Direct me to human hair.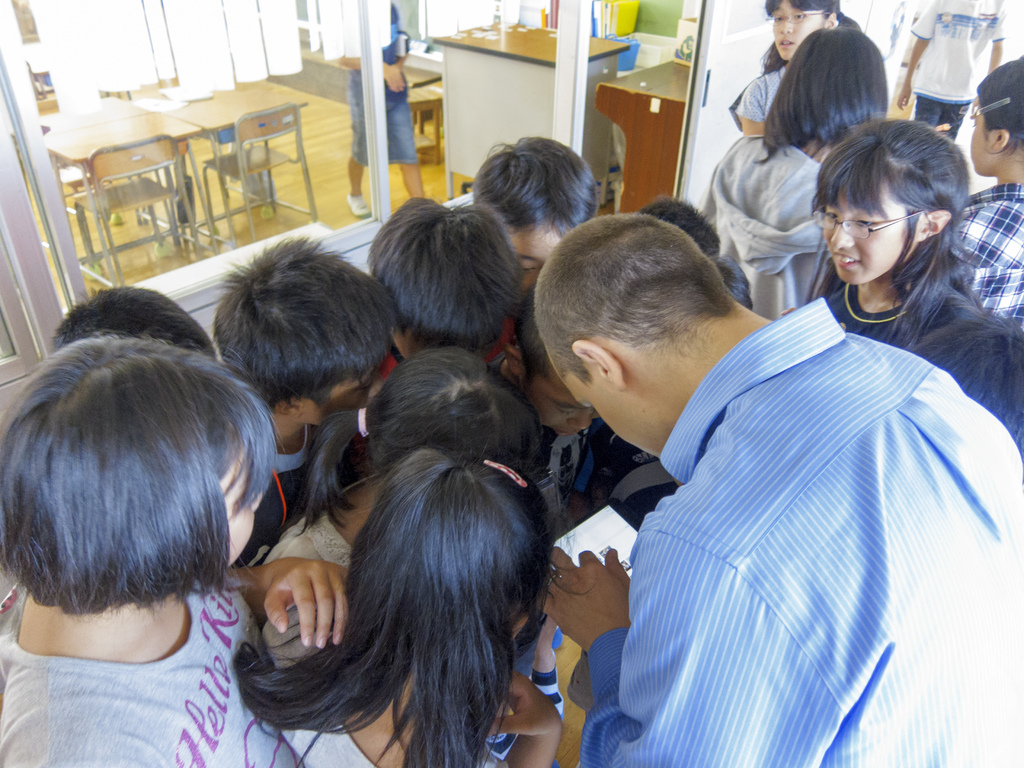
Direction: crop(640, 201, 752, 307).
